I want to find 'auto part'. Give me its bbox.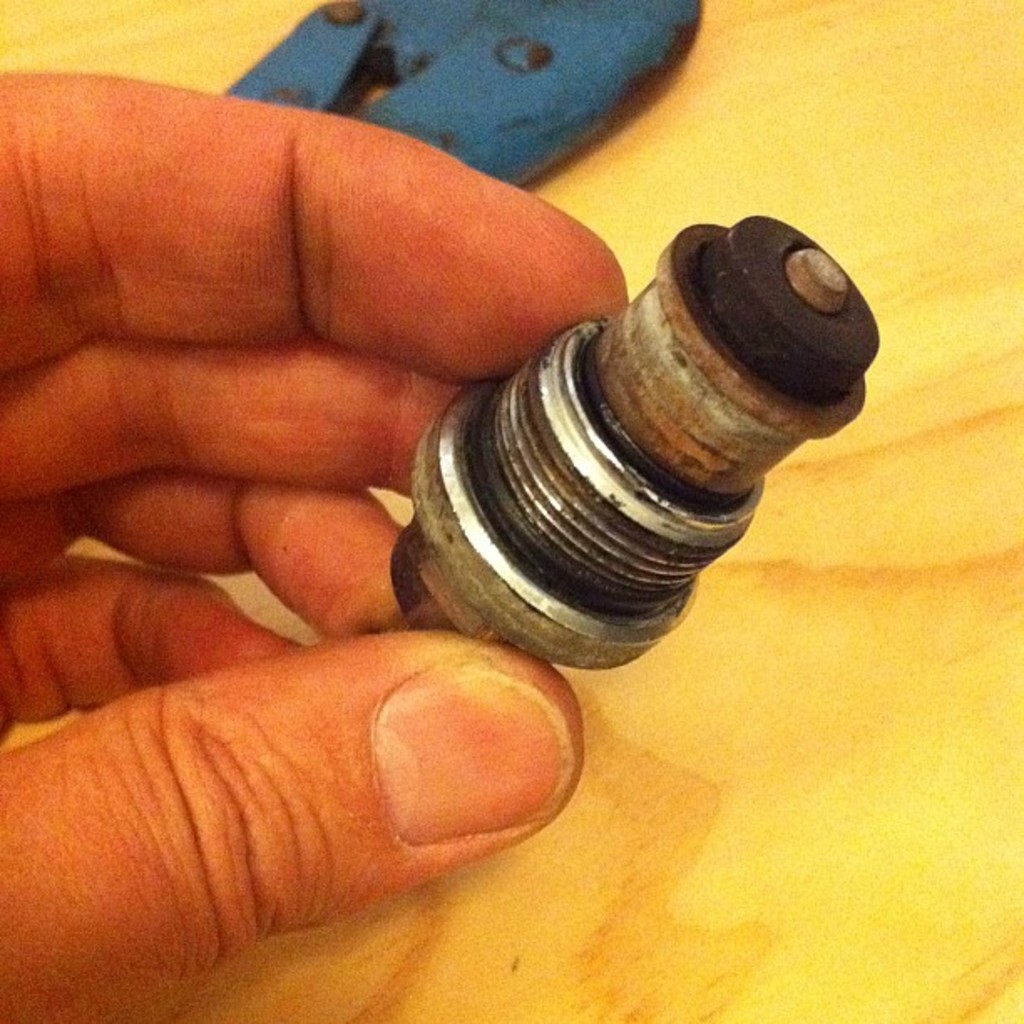
detection(356, 197, 885, 686).
